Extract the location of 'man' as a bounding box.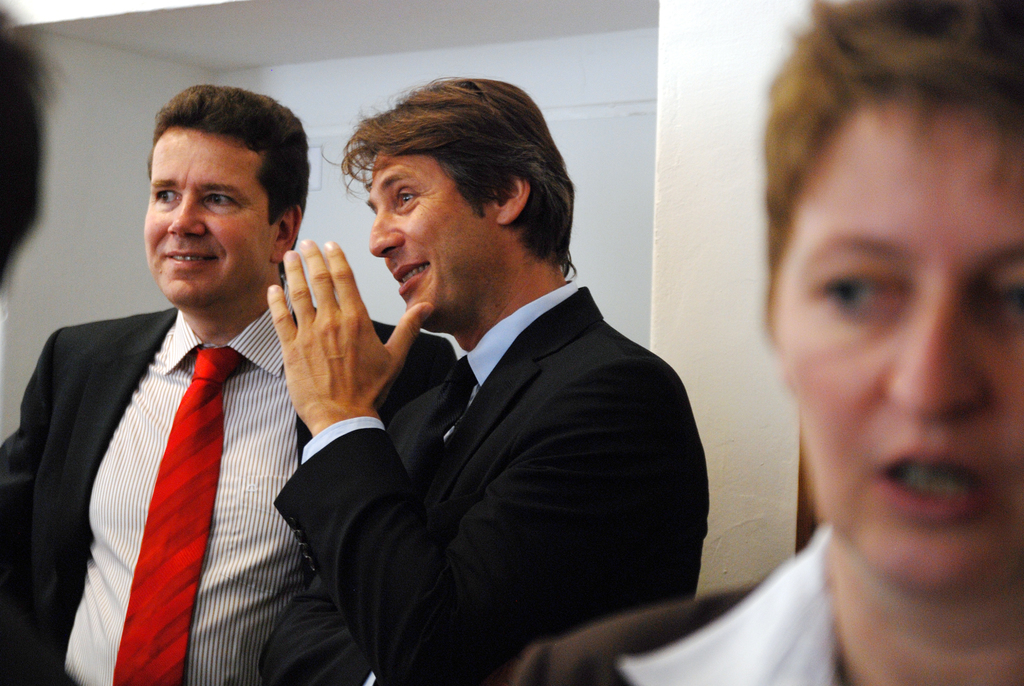
{"x1": 264, "y1": 70, "x2": 701, "y2": 685}.
